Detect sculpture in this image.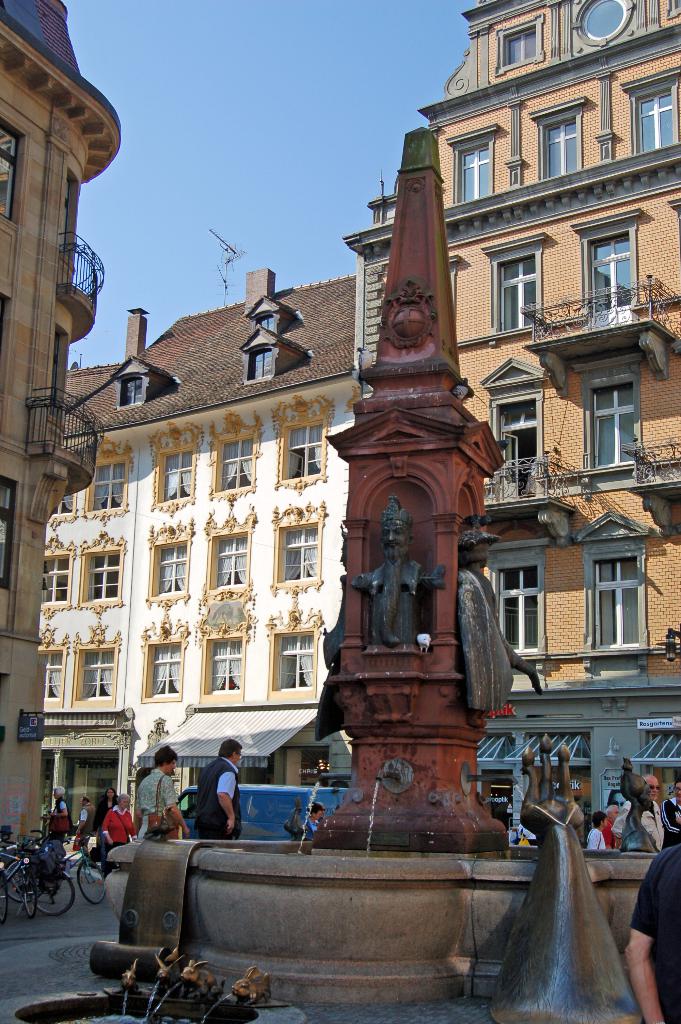
Detection: x1=347, y1=481, x2=434, y2=657.
